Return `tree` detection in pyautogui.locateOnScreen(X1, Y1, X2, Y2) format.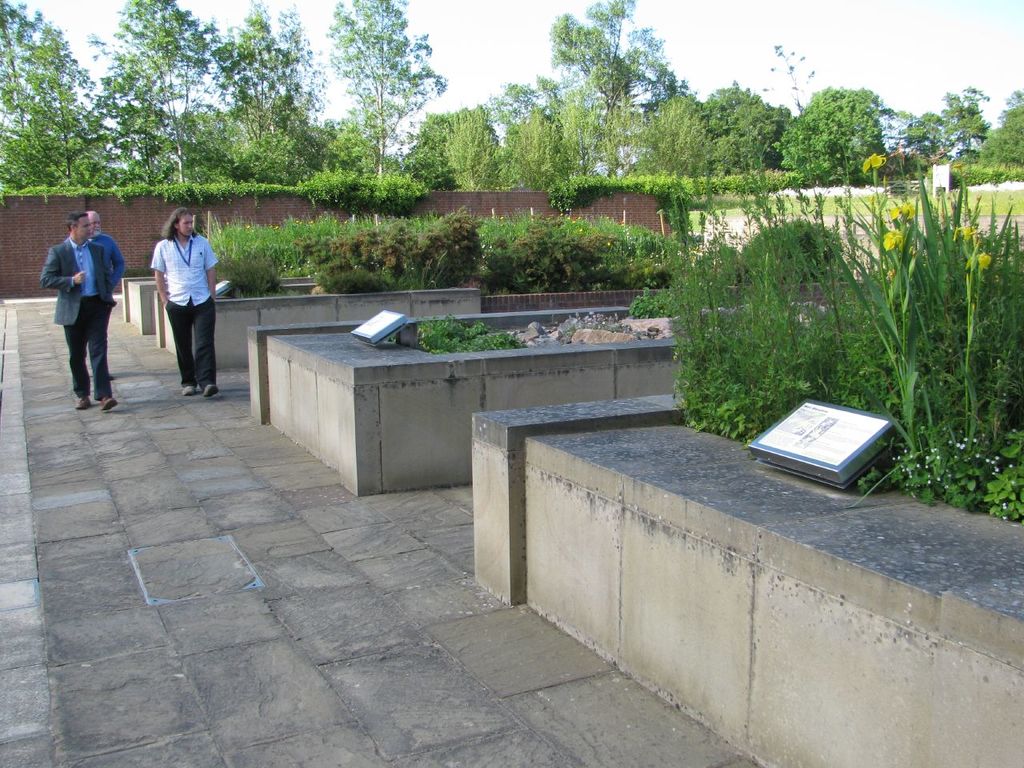
pyautogui.locateOnScreen(906, 110, 949, 166).
